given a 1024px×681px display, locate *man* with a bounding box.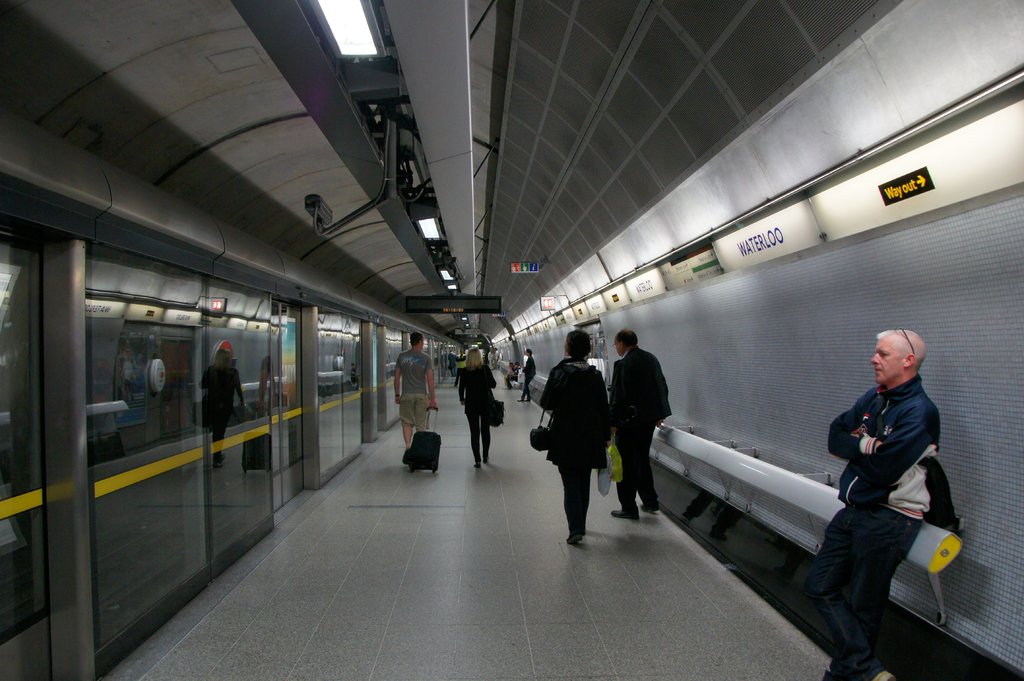
Located: <region>538, 335, 614, 547</region>.
